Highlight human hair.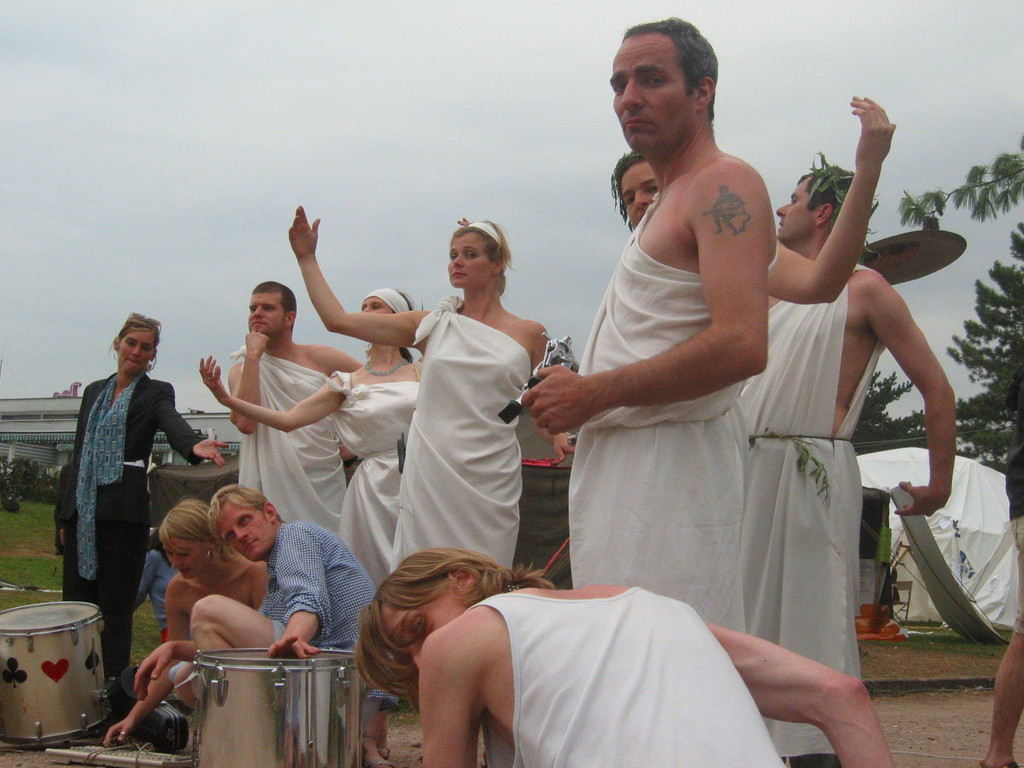
Highlighted region: [108, 318, 160, 371].
